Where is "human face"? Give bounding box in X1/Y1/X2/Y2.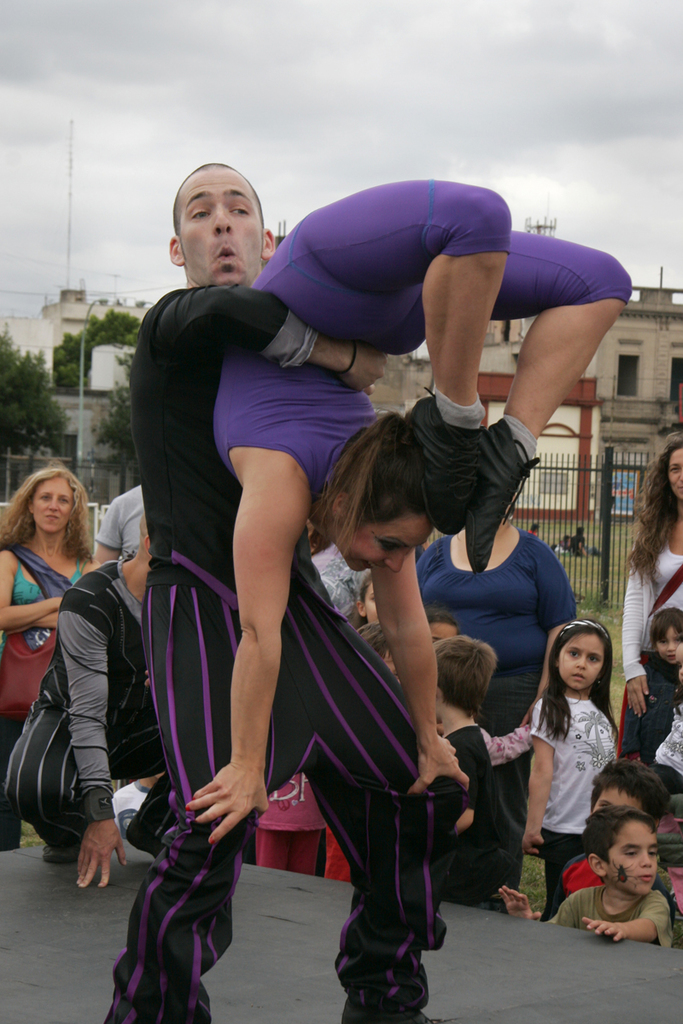
33/473/68/533.
